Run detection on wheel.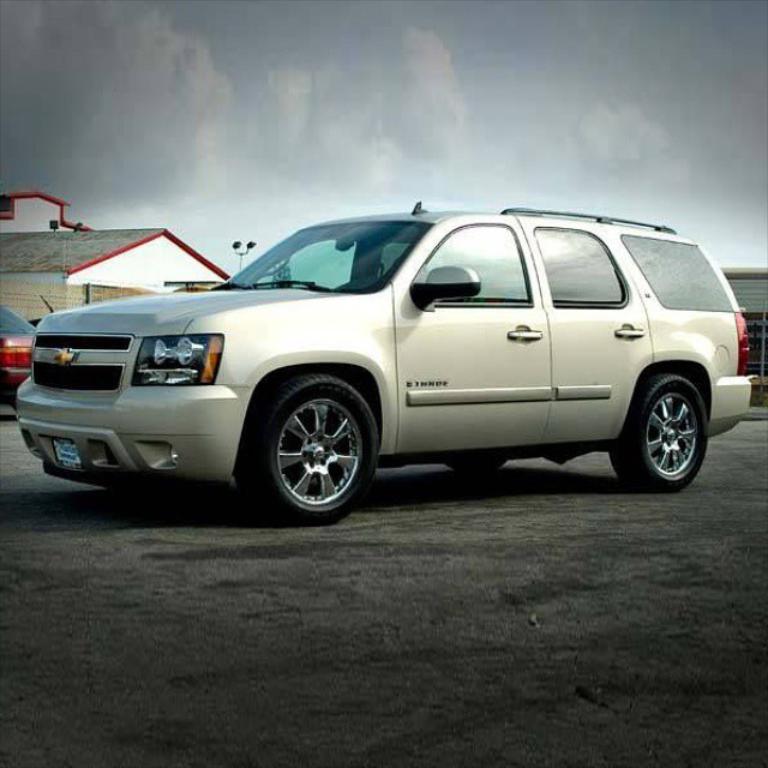
Result: box=[612, 373, 708, 486].
